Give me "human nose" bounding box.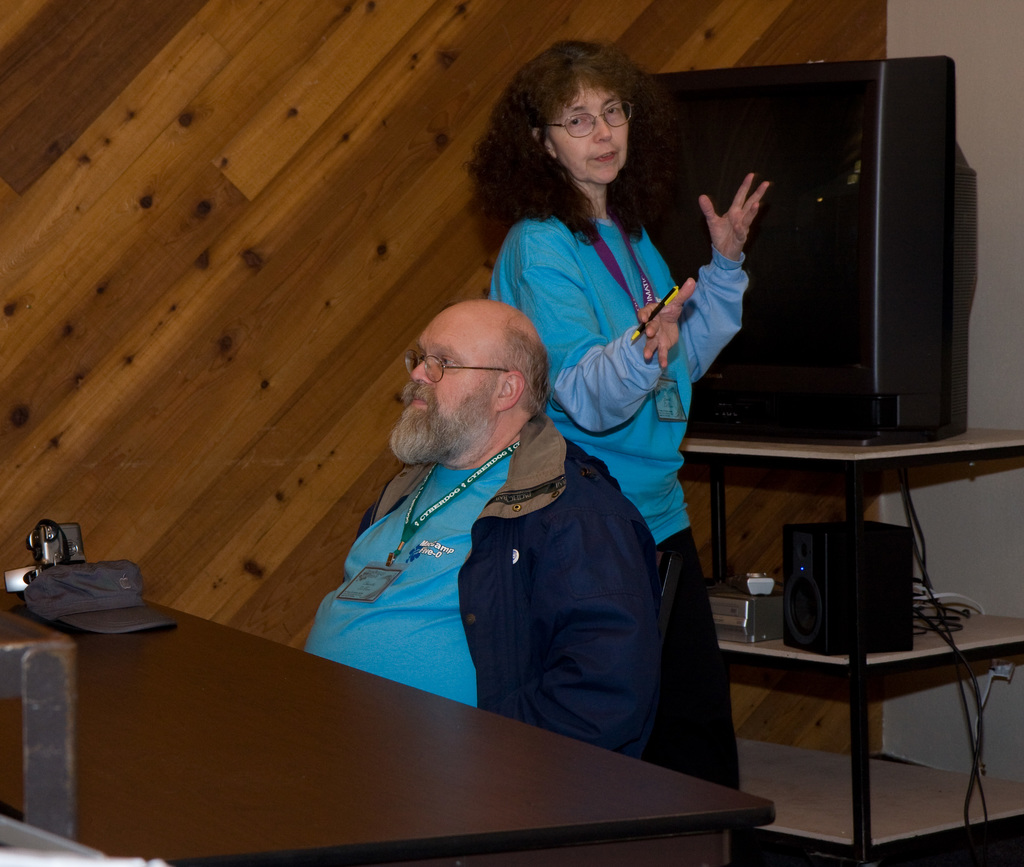
x1=411 y1=361 x2=429 y2=384.
